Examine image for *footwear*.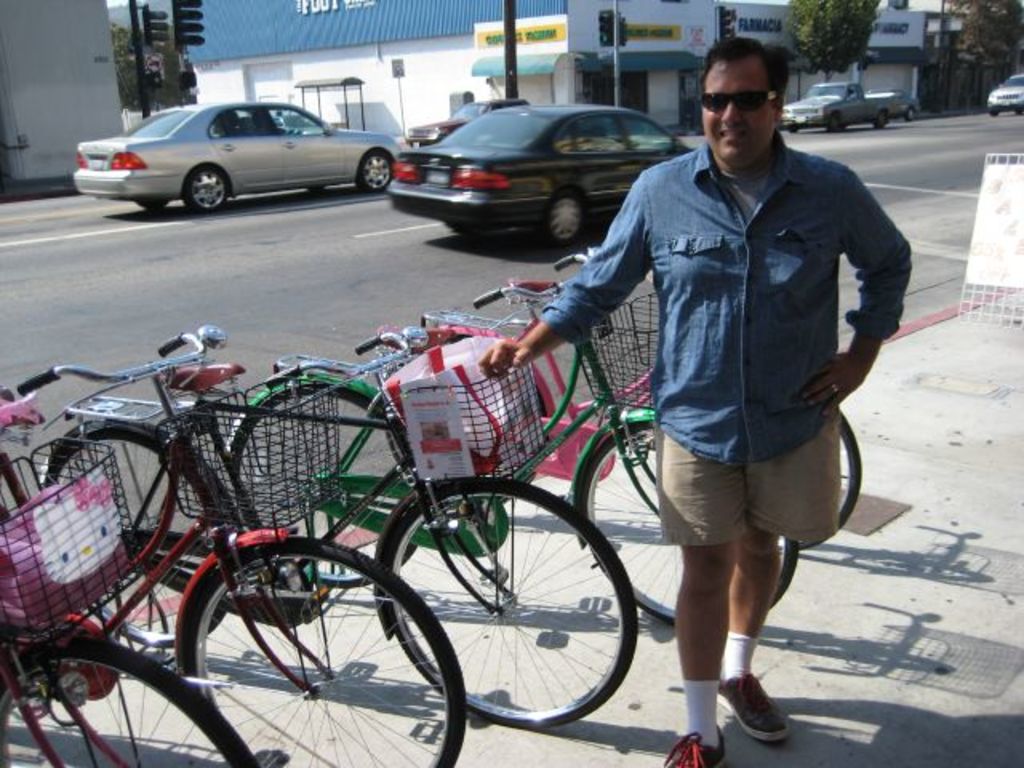
Examination result: pyautogui.locateOnScreen(661, 730, 731, 766).
